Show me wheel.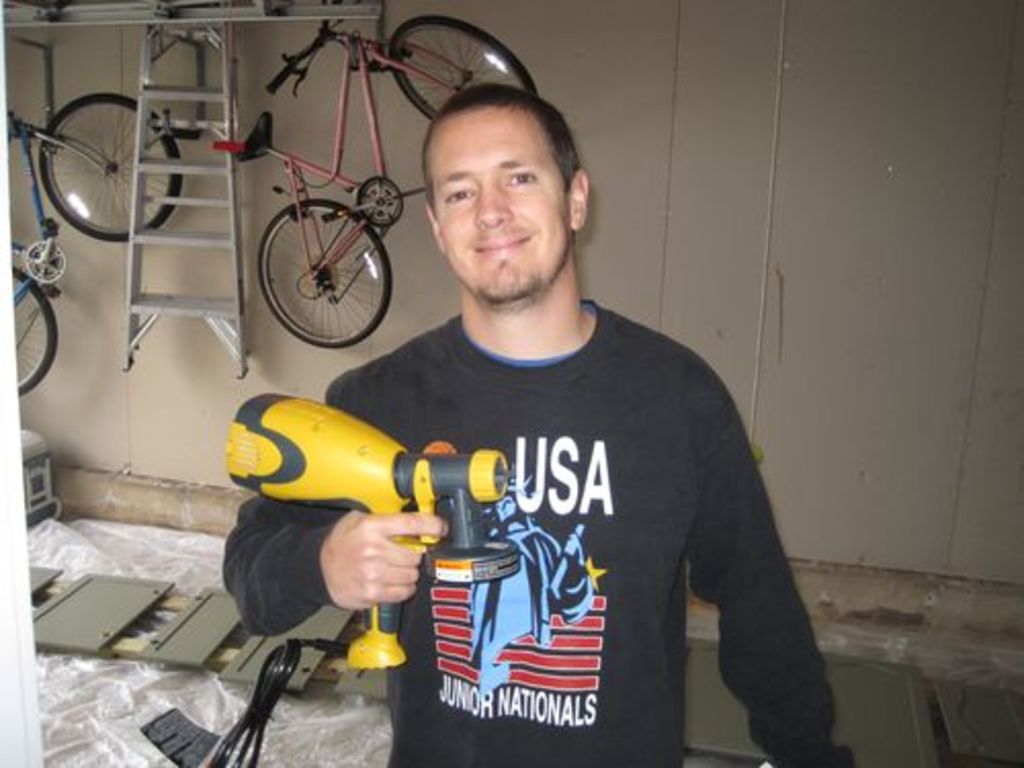
wheel is here: (left=244, top=180, right=383, bottom=340).
